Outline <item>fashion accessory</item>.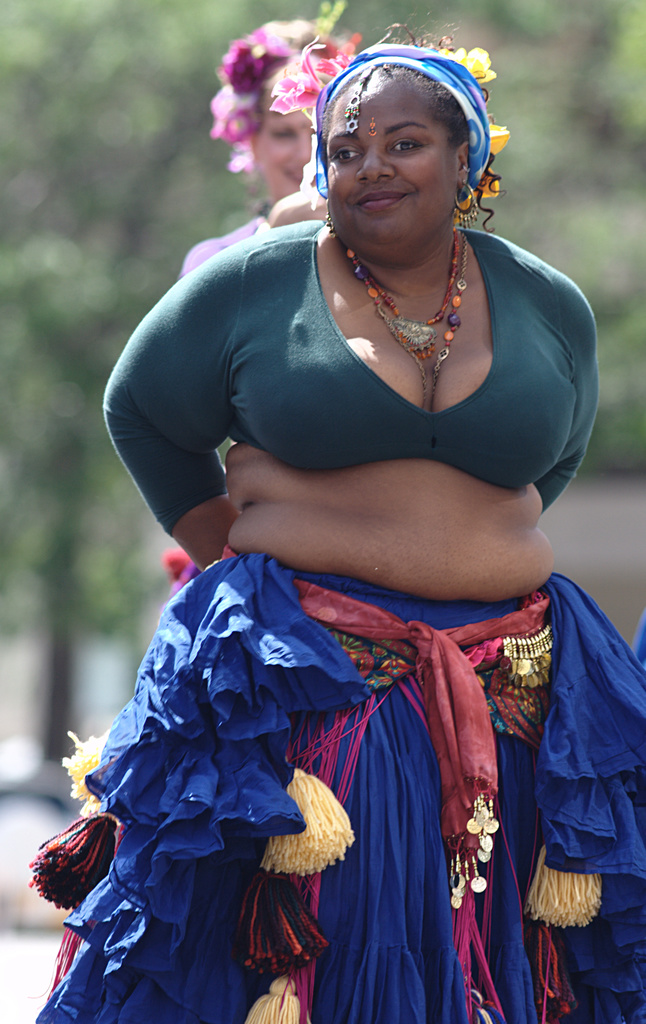
Outline: (331,225,465,401).
